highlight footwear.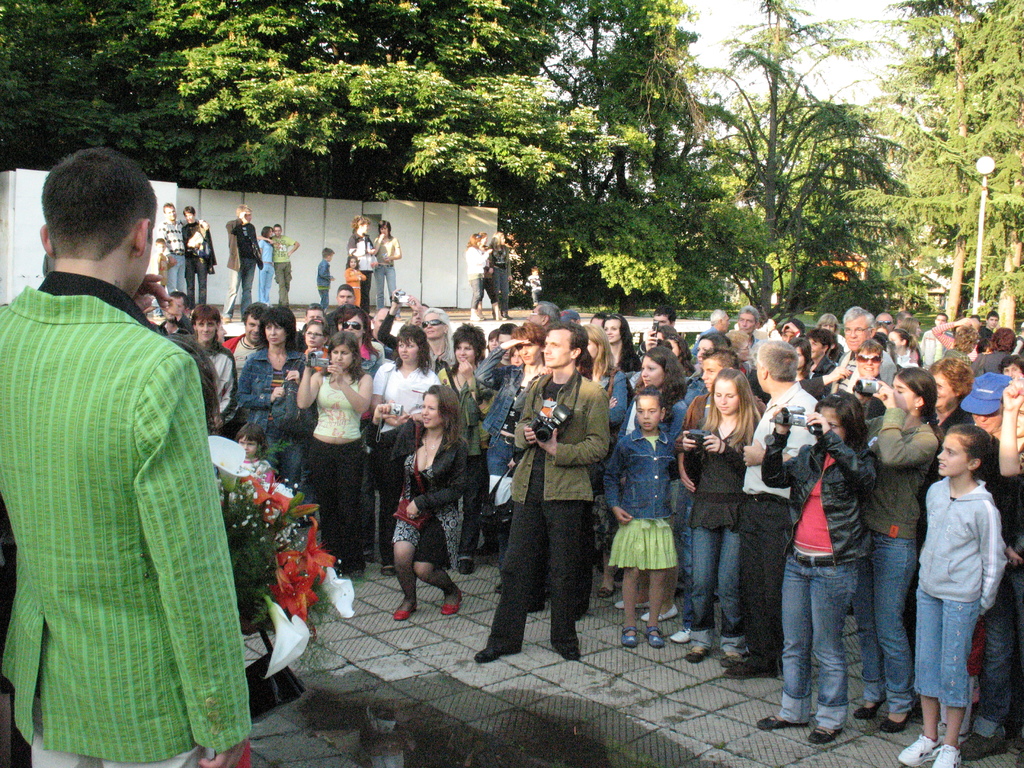
Highlighted region: 460:558:476:574.
